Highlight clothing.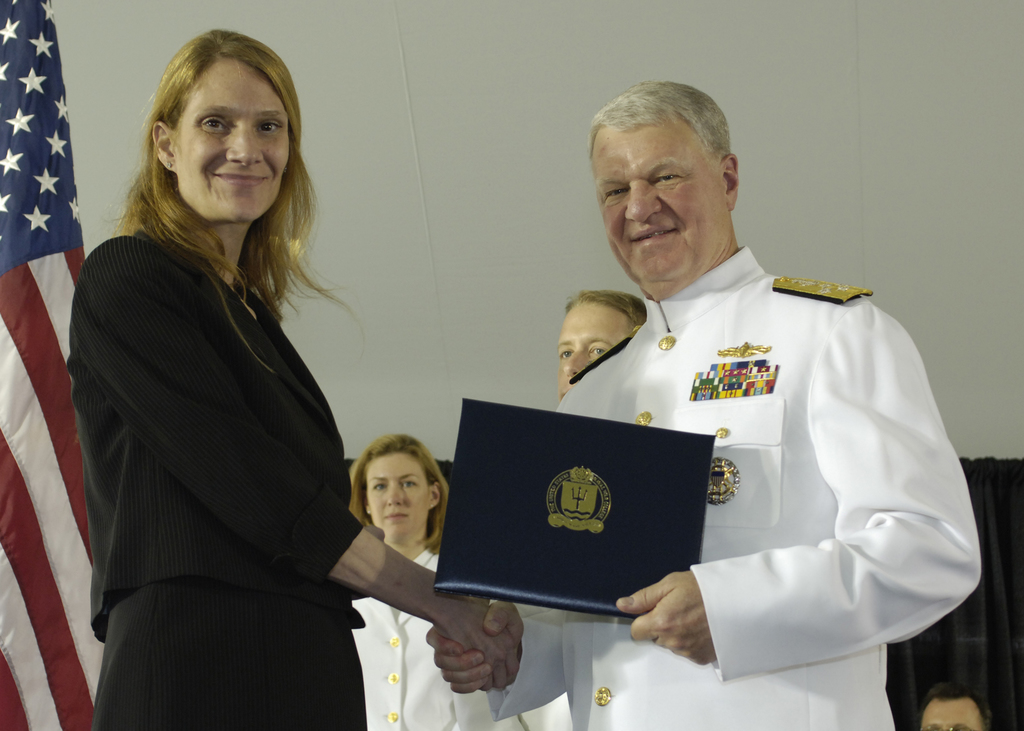
Highlighted region: <box>86,225,373,730</box>.
